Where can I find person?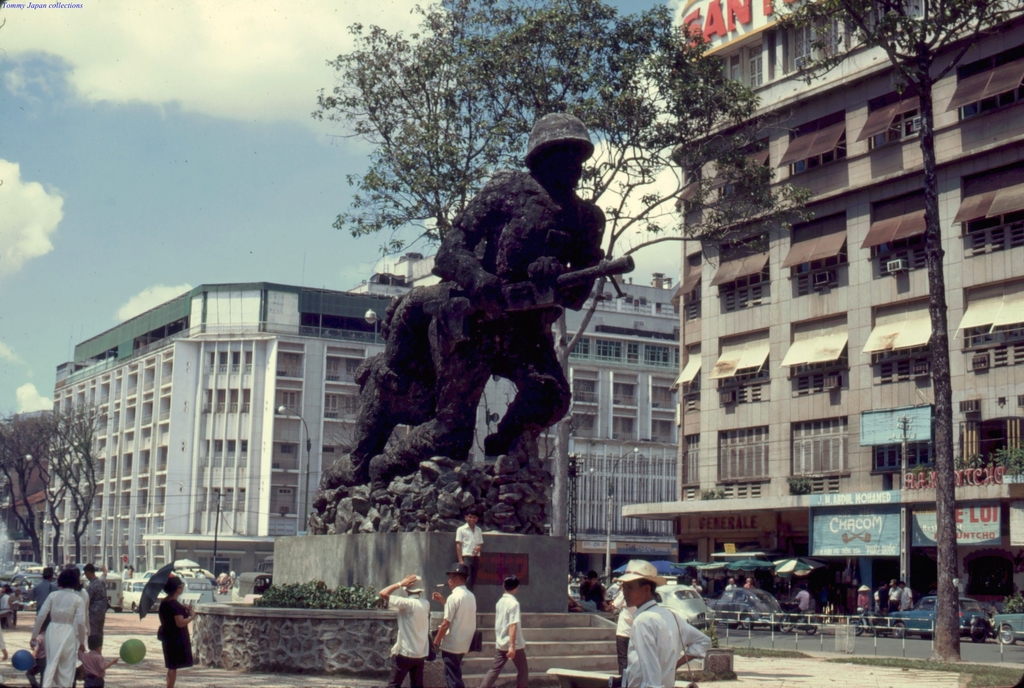
You can find it at x1=376, y1=570, x2=437, y2=687.
